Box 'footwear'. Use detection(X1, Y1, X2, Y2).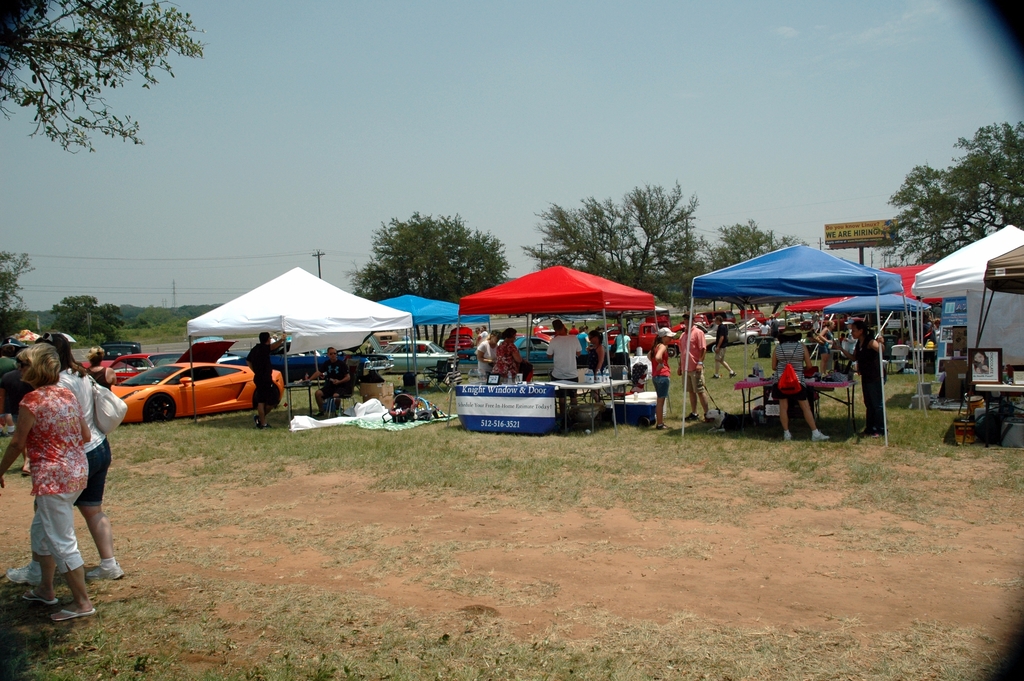
detection(653, 422, 665, 431).
